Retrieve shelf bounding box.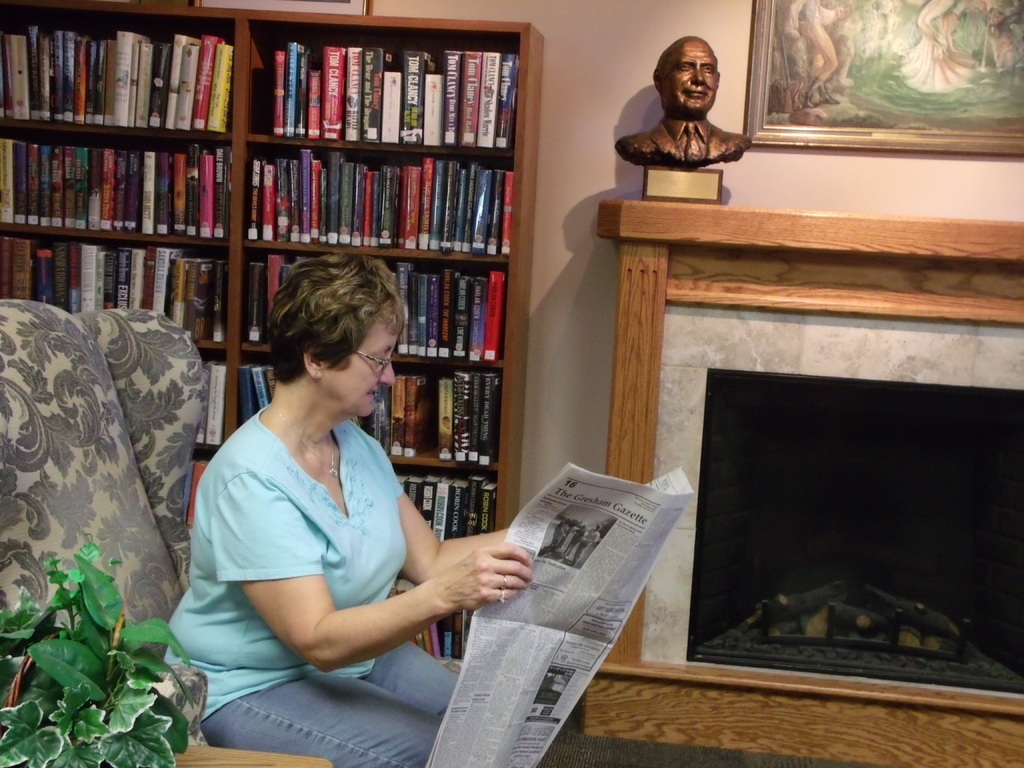
Bounding box: region(397, 460, 518, 538).
